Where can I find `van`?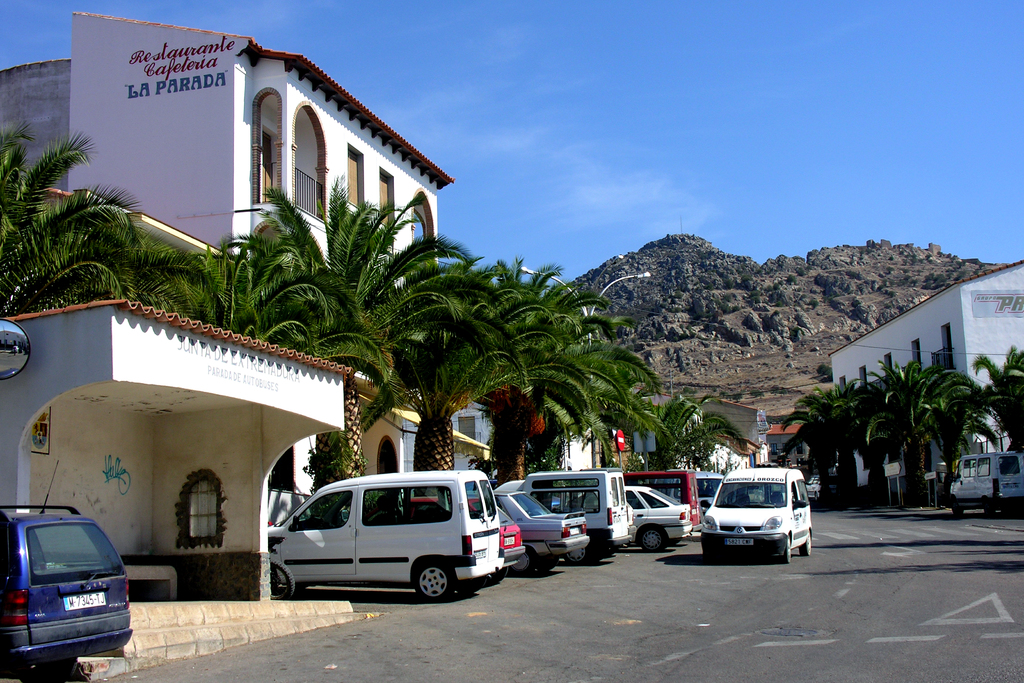
You can find it at {"left": 698, "top": 466, "right": 812, "bottom": 563}.
